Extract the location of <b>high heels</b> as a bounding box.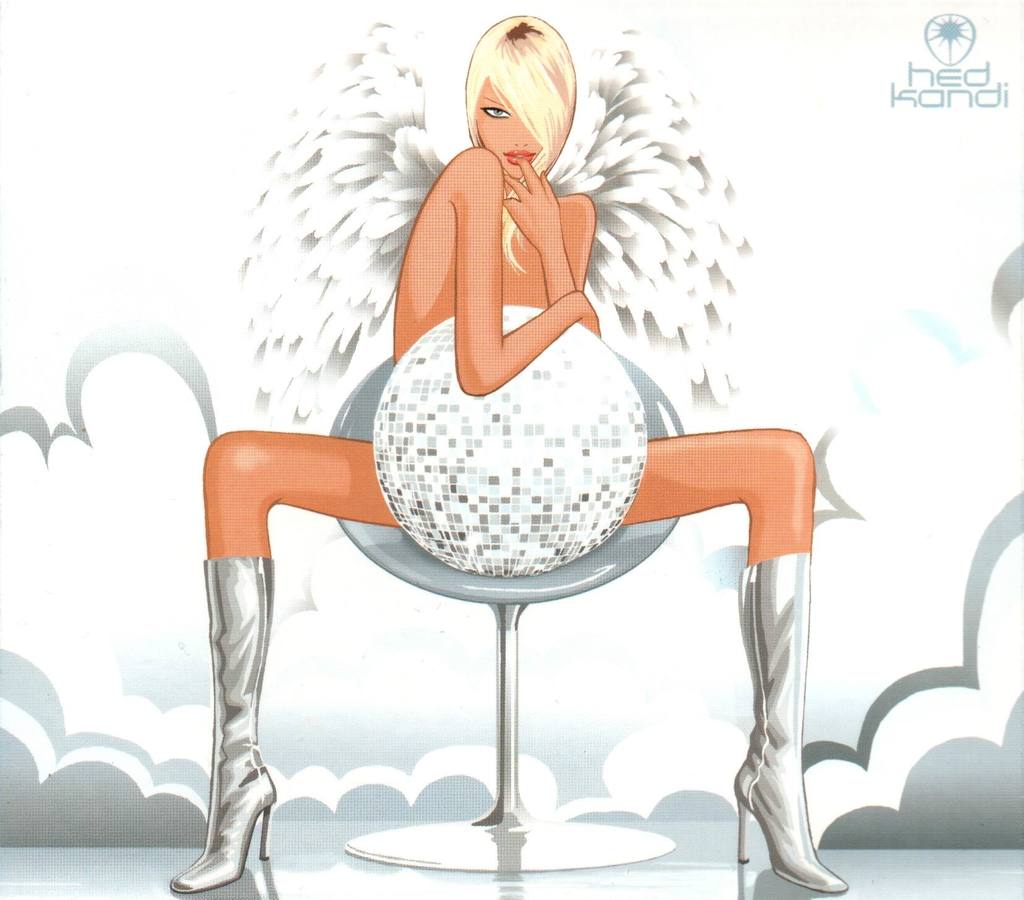
select_region(732, 554, 847, 894).
